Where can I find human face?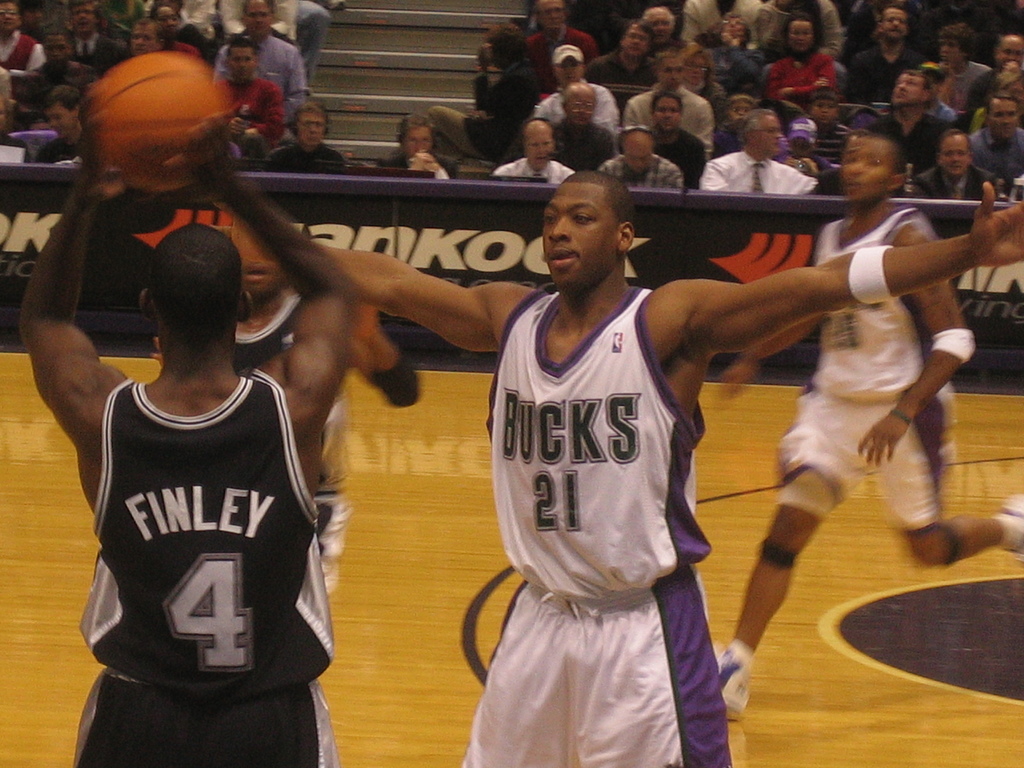
You can find it at x1=625, y1=28, x2=646, y2=58.
